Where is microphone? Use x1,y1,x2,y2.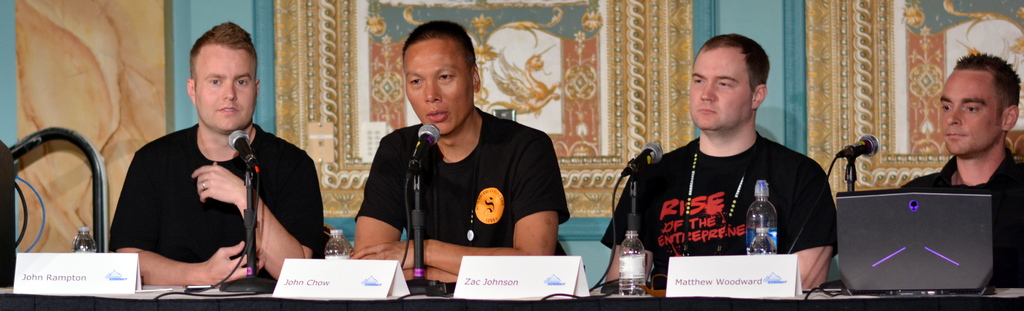
834,134,881,155.
